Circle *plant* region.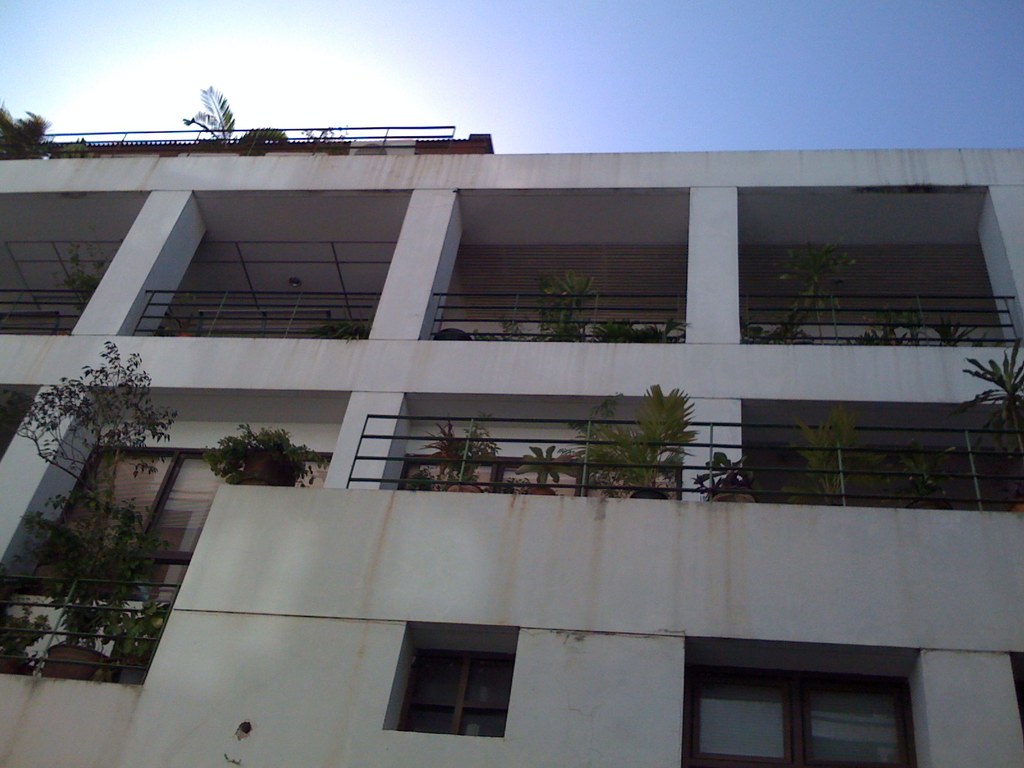
Region: <bbox>870, 304, 931, 341</bbox>.
